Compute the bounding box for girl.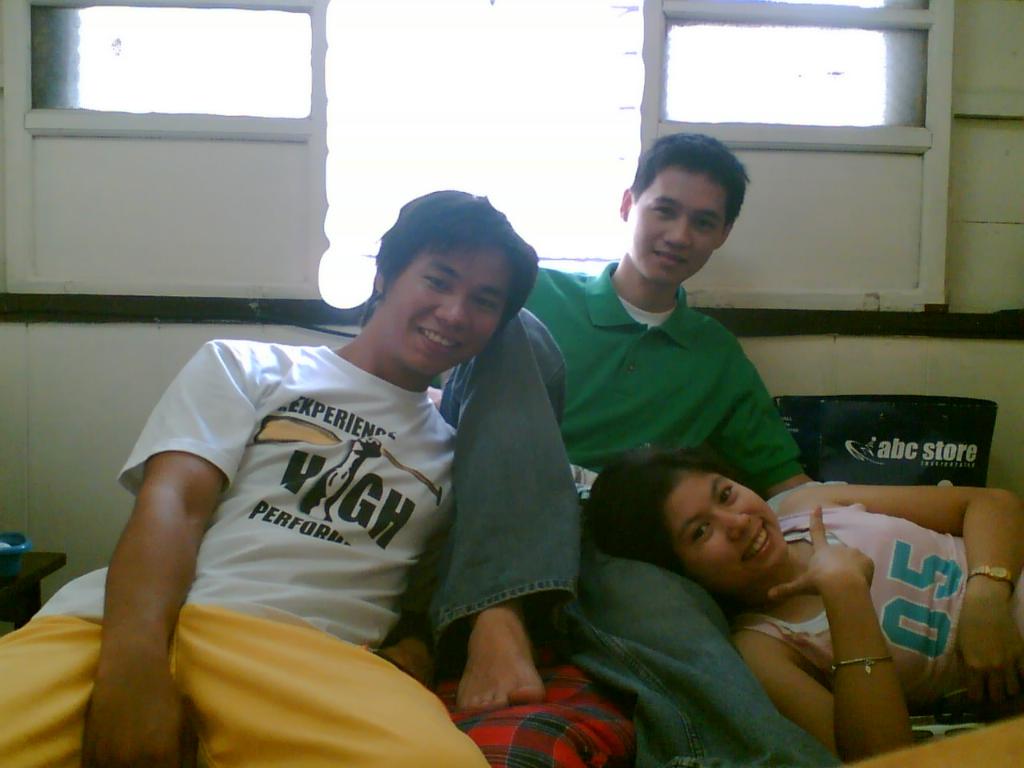
(x1=582, y1=446, x2=1014, y2=762).
